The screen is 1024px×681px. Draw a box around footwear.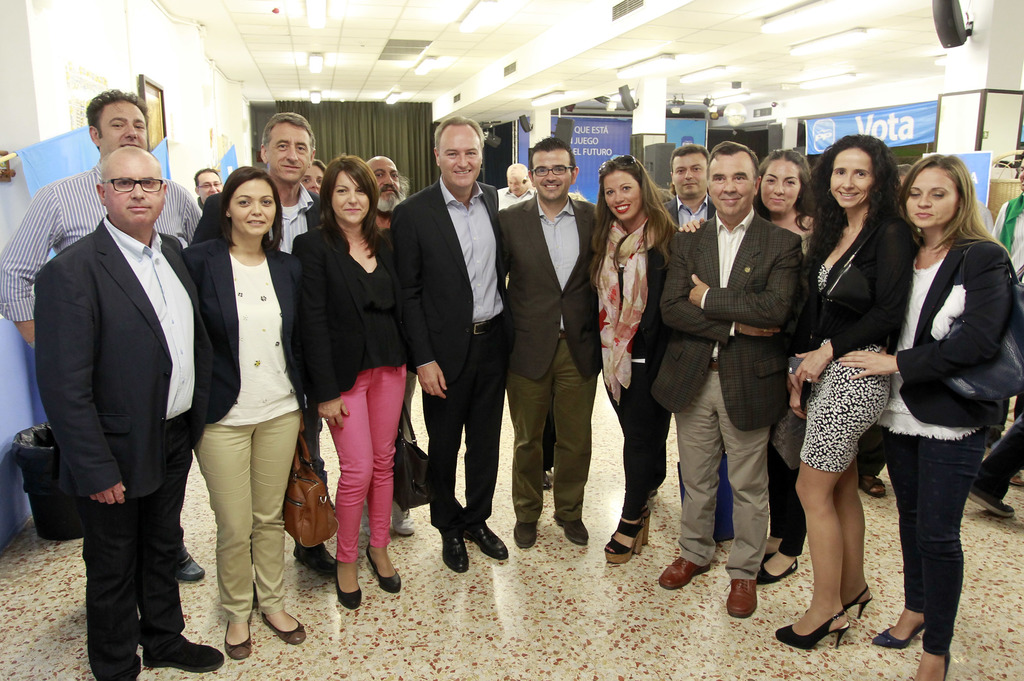
<region>760, 556, 799, 581</region>.
